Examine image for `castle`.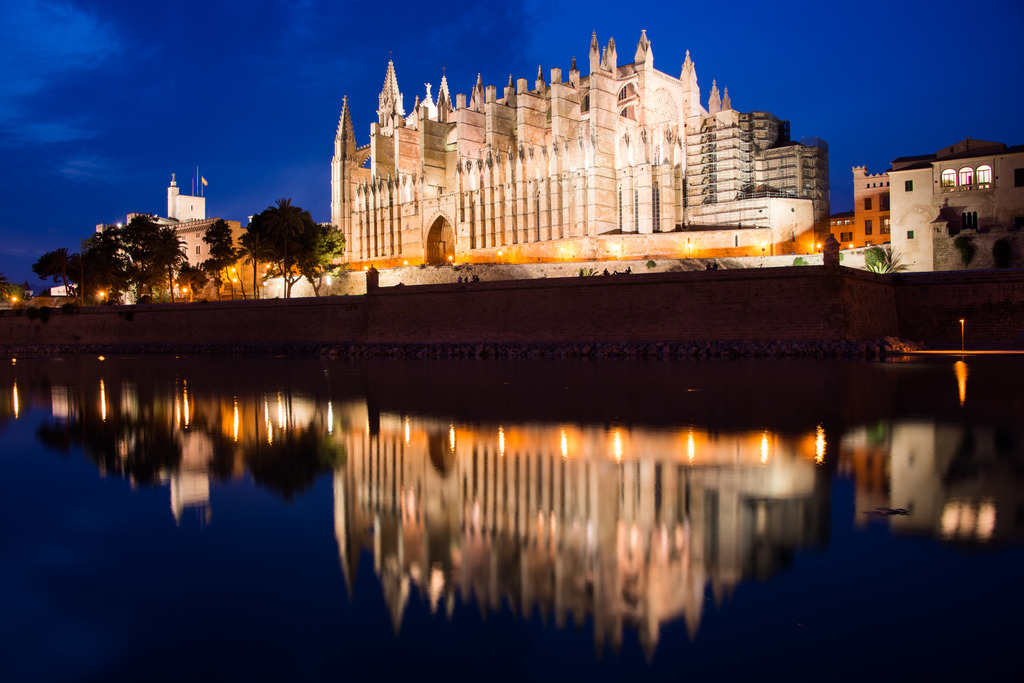
Examination result: l=322, t=10, r=858, b=283.
